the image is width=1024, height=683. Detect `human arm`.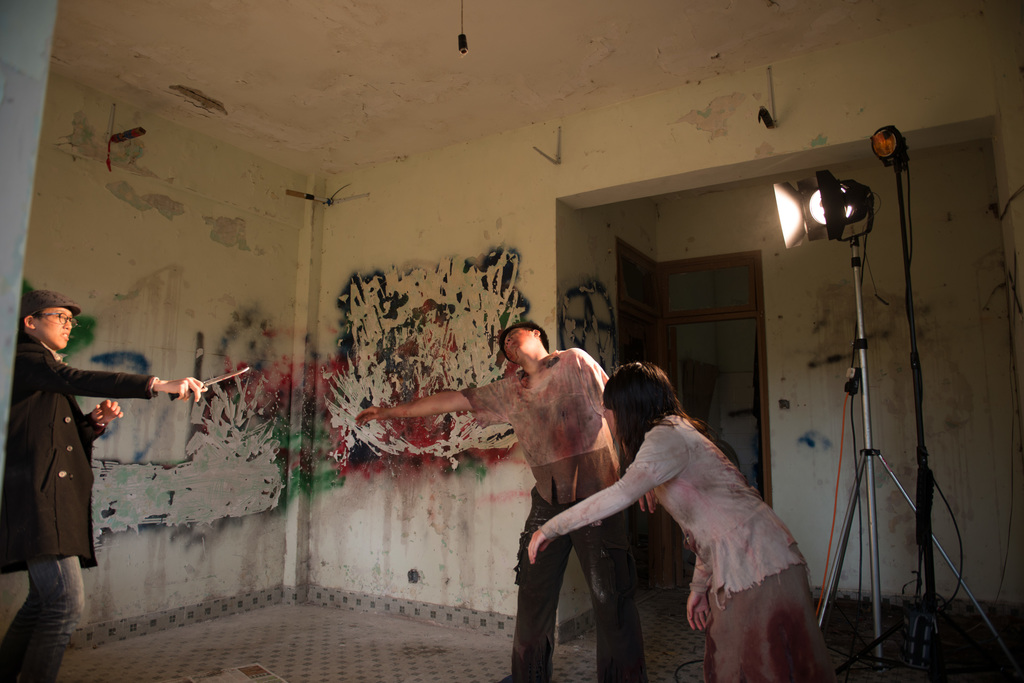
Detection: bbox(682, 556, 716, 635).
